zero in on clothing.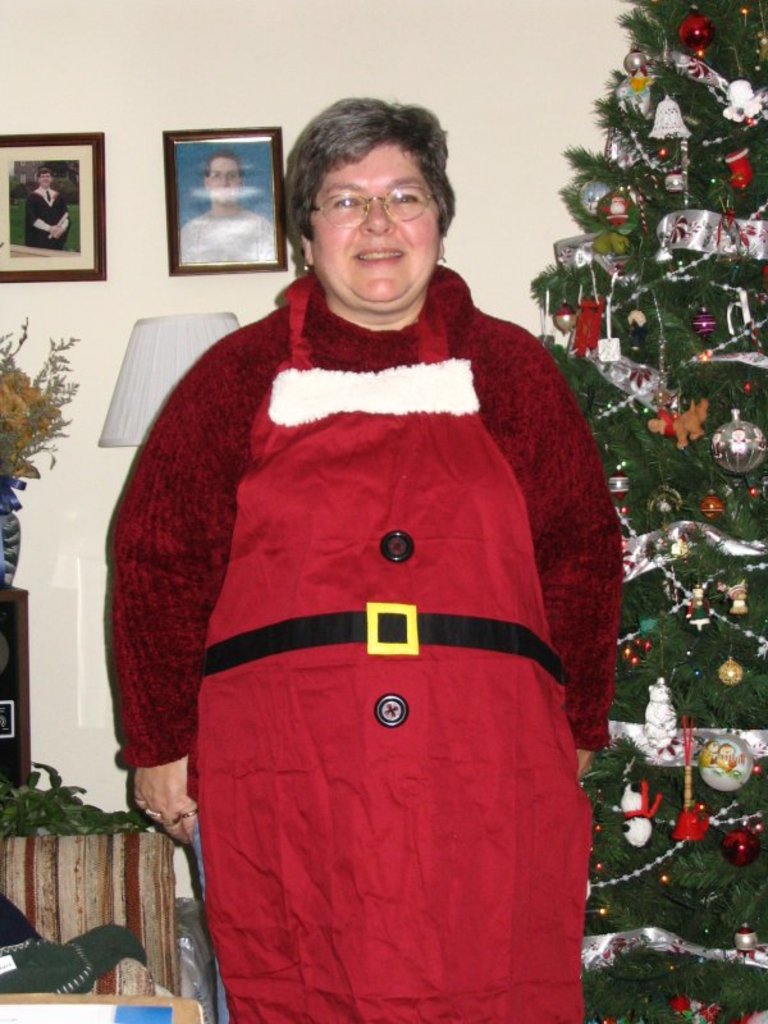
Zeroed in: 712:748:745:774.
